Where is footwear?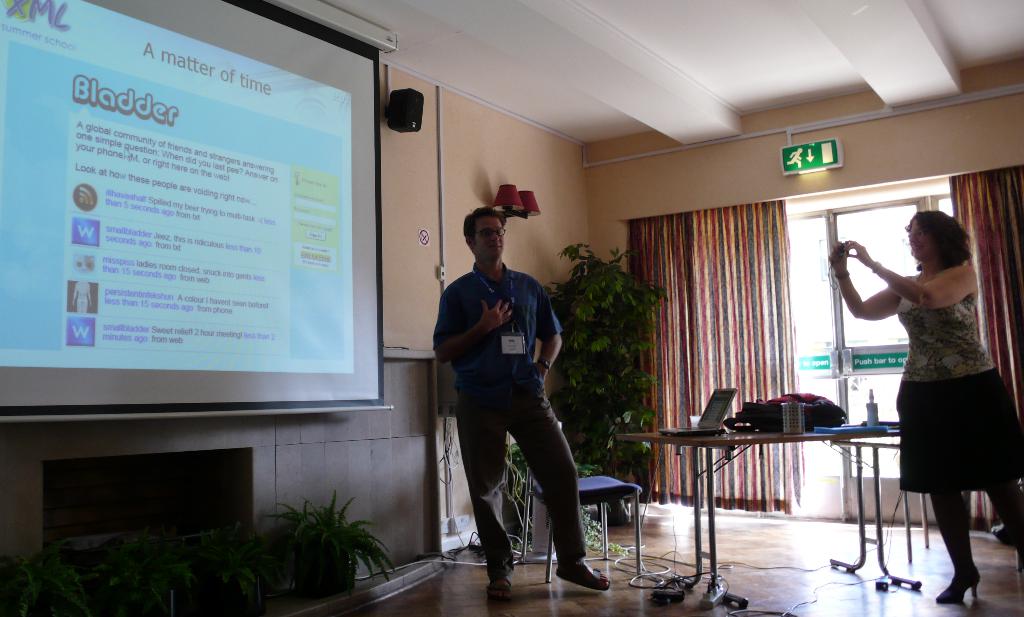
{"left": 554, "top": 558, "right": 611, "bottom": 591}.
